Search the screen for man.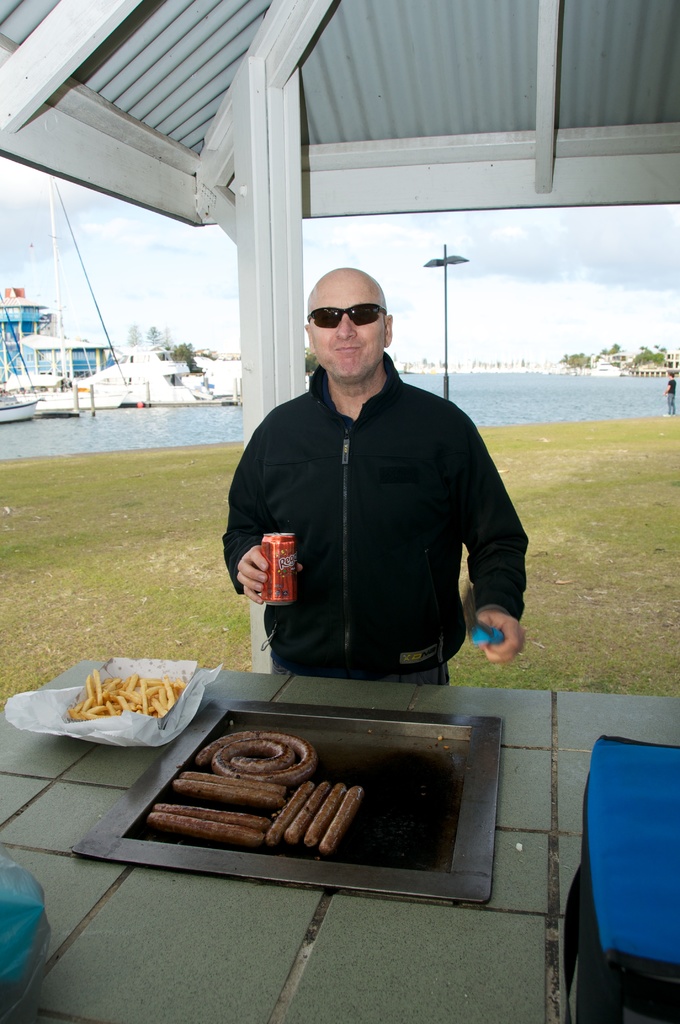
Found at rect(210, 269, 553, 707).
